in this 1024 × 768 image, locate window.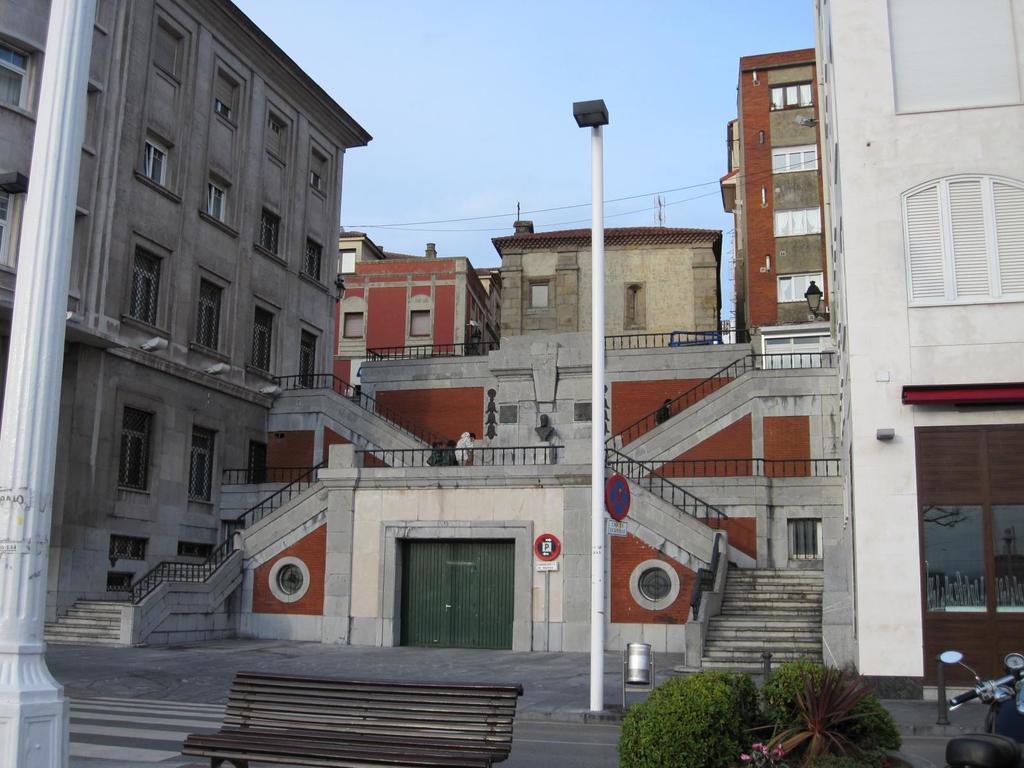
Bounding box: Rect(259, 204, 284, 262).
